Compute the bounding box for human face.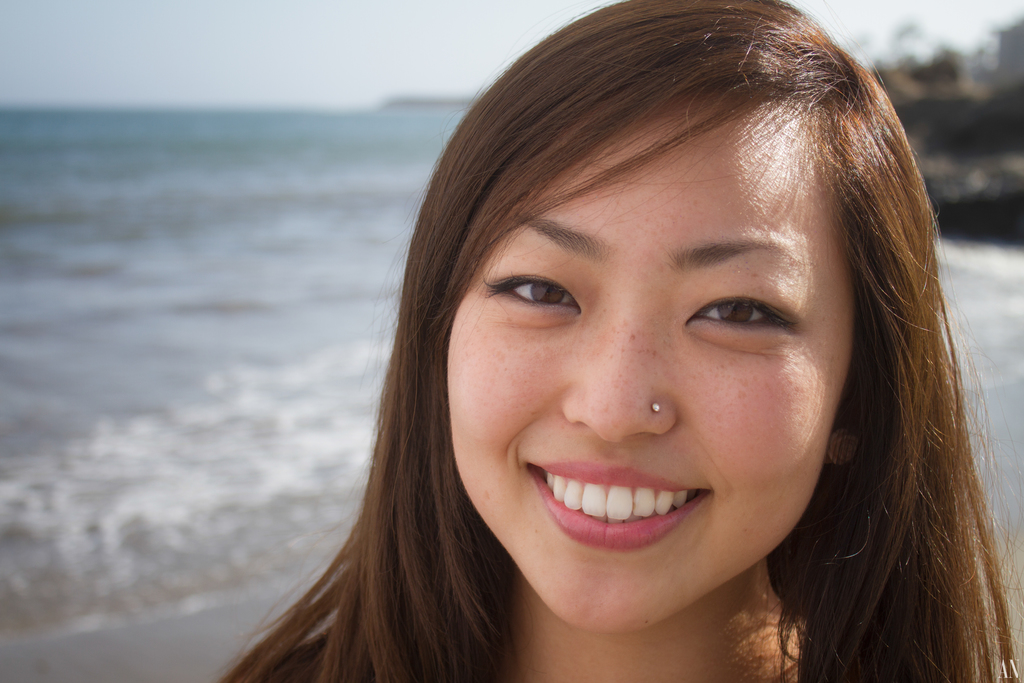
(446,110,830,623).
